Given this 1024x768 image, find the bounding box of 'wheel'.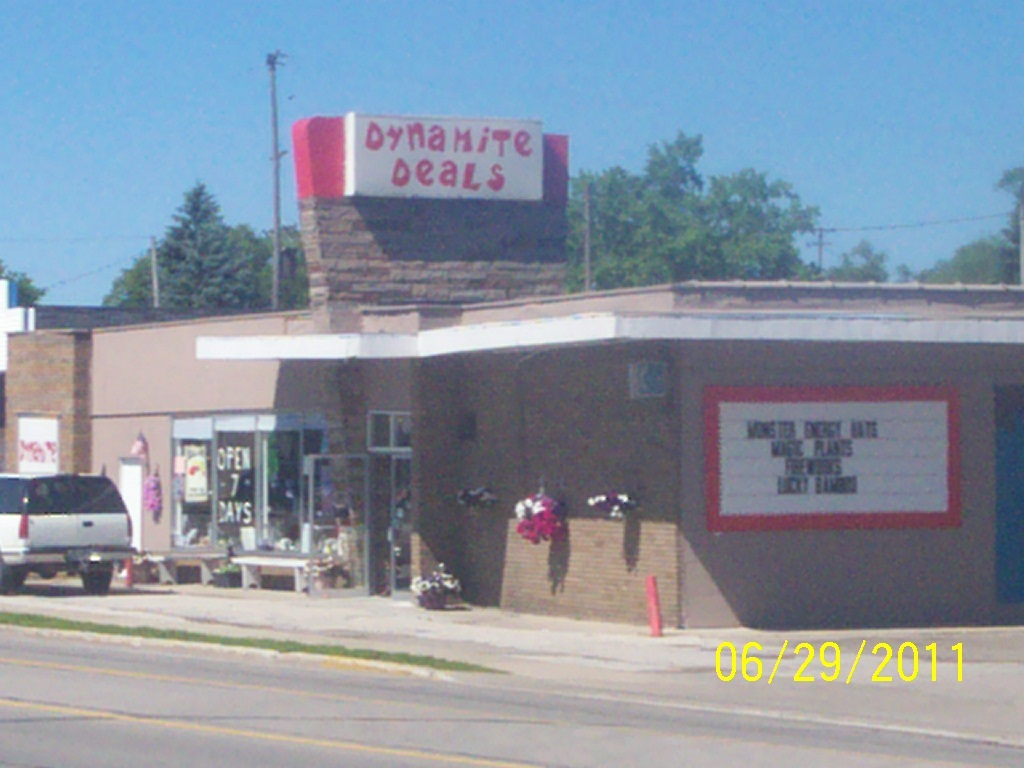
rect(0, 572, 27, 599).
